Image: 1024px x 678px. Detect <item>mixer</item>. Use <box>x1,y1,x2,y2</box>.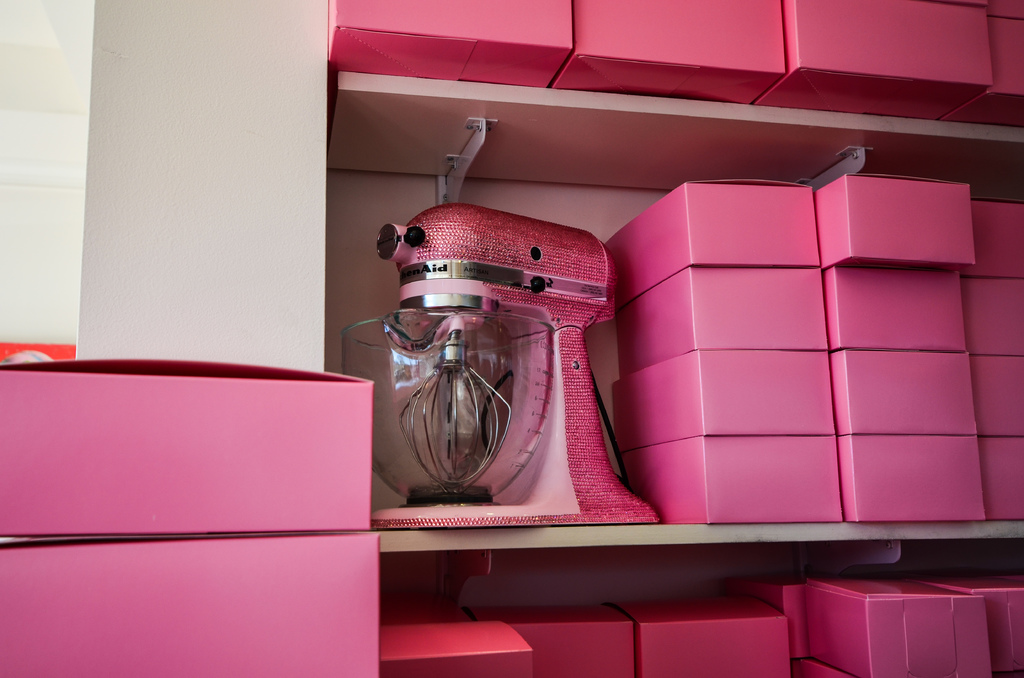
<box>346,221,611,545</box>.
